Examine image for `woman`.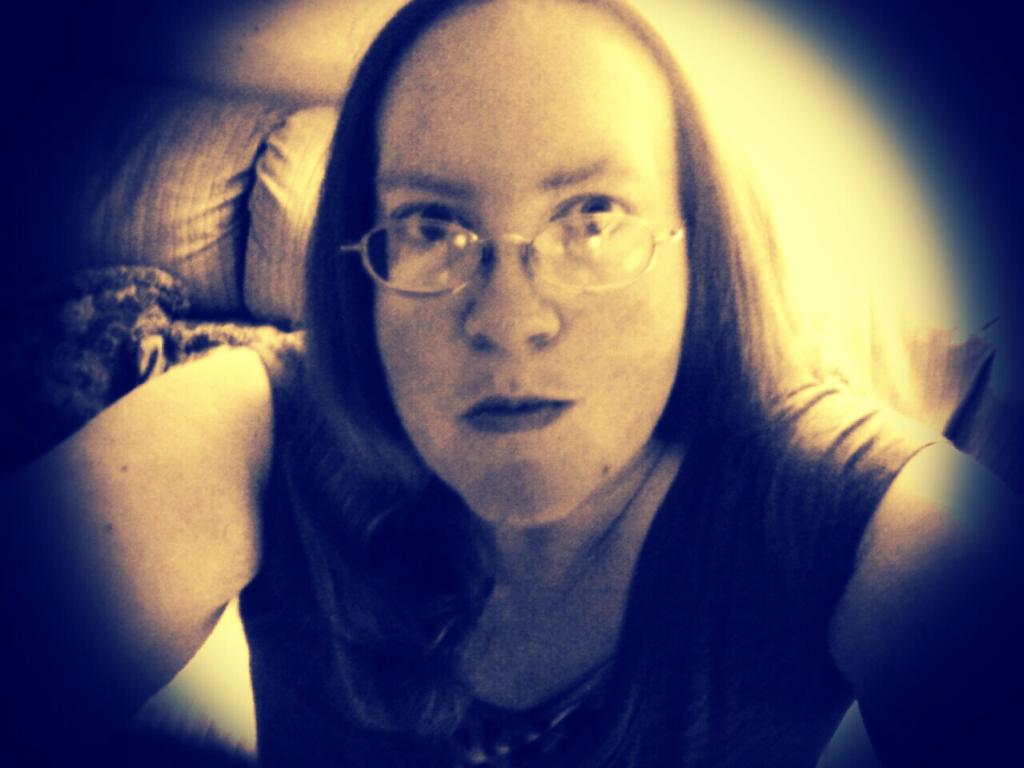
Examination result: (x1=0, y1=0, x2=1023, y2=767).
